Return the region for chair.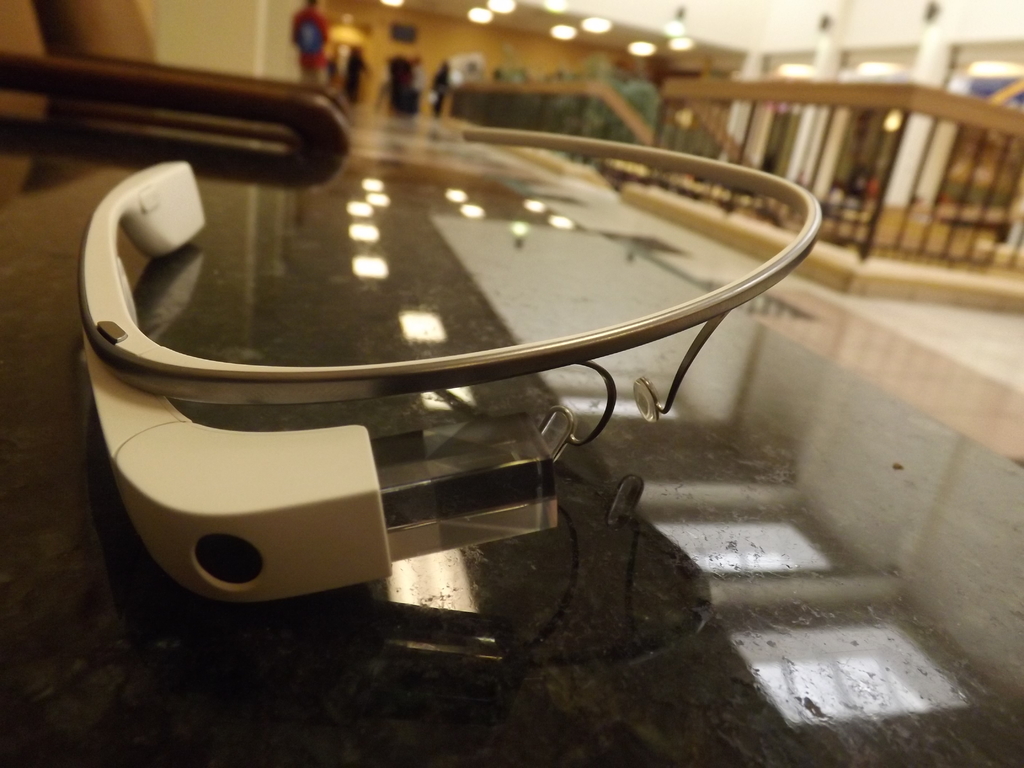
0, 0, 355, 156.
